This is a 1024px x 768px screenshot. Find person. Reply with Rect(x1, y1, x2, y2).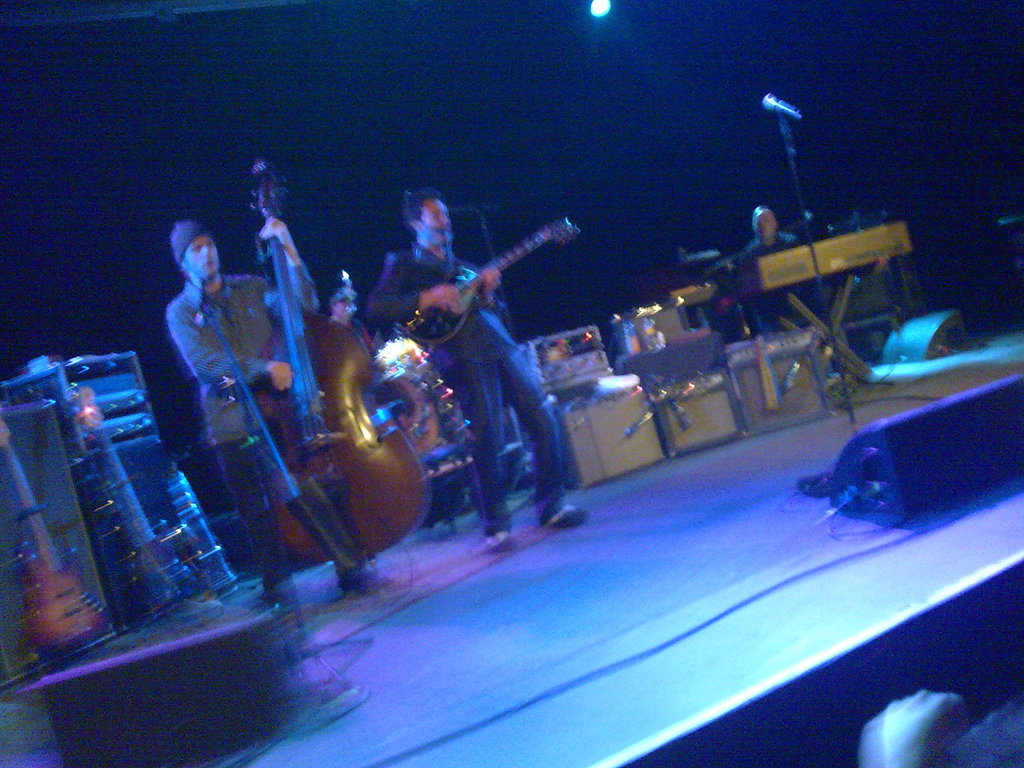
Rect(325, 284, 375, 410).
